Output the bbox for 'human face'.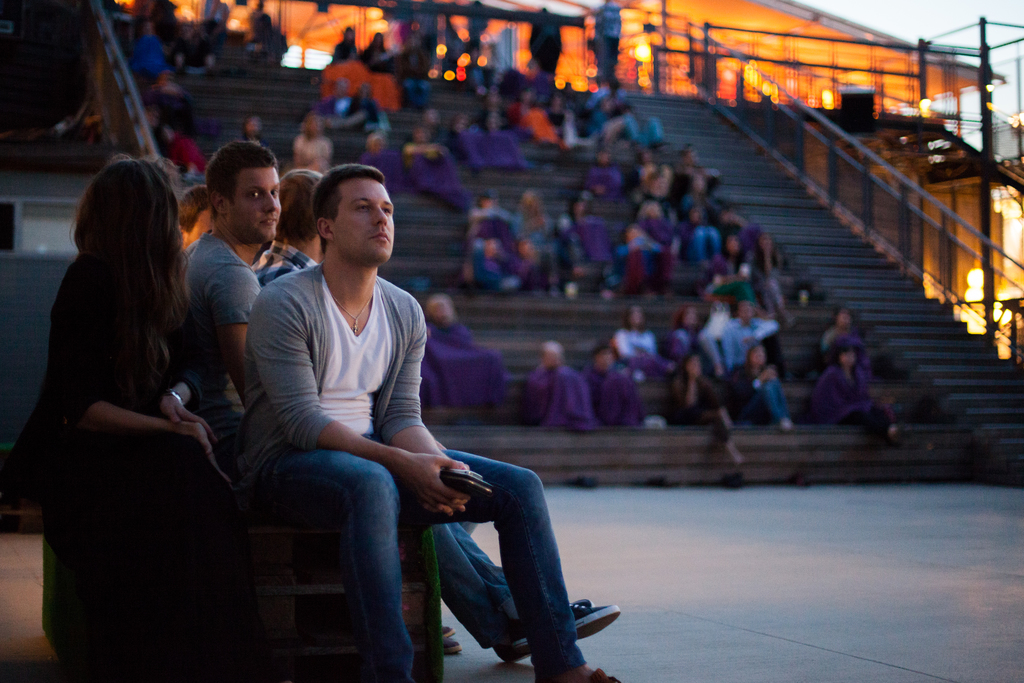
rect(752, 348, 762, 366).
